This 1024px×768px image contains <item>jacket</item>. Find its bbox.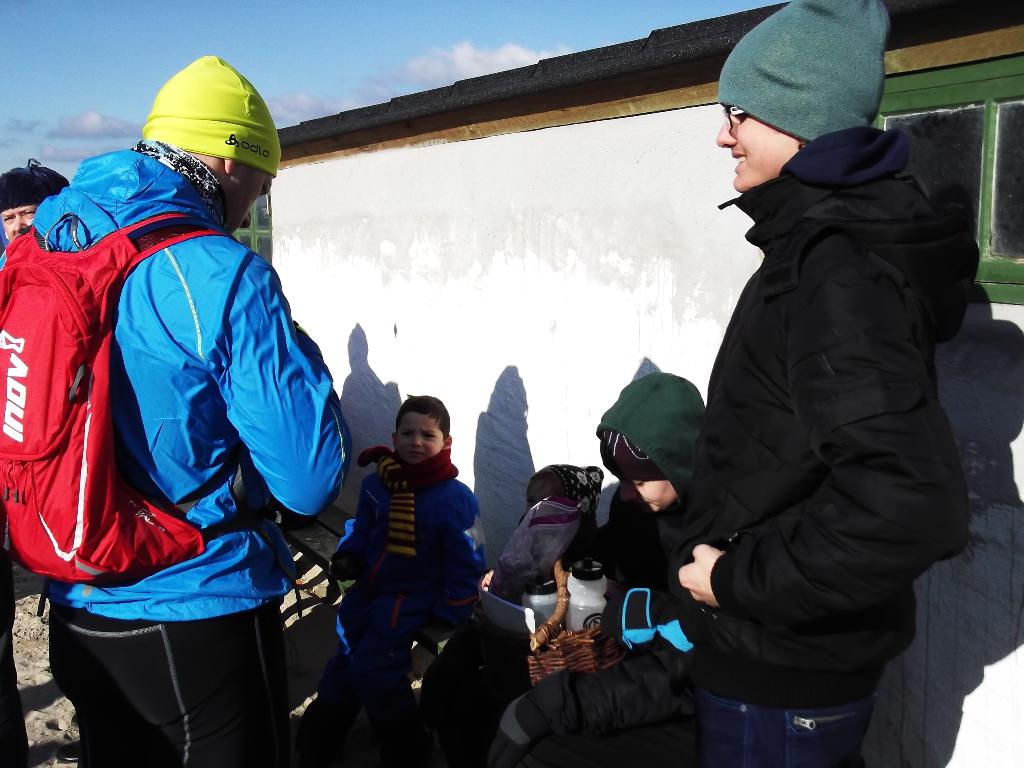
bbox(26, 143, 360, 616).
